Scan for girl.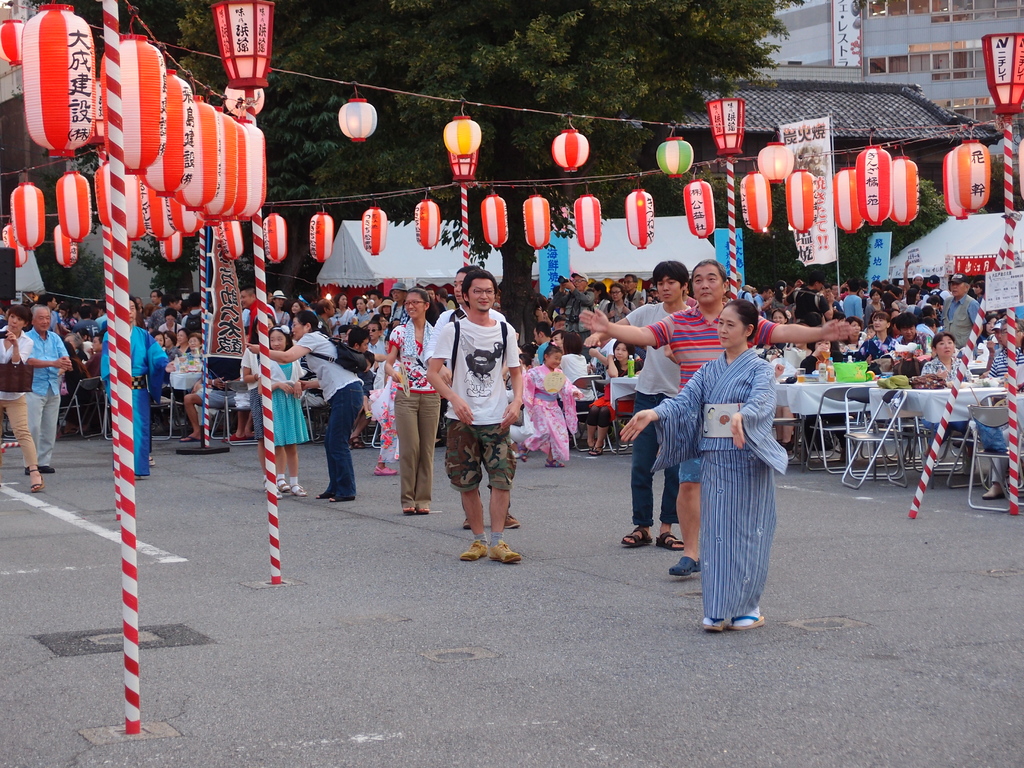
Scan result: crop(521, 348, 581, 466).
